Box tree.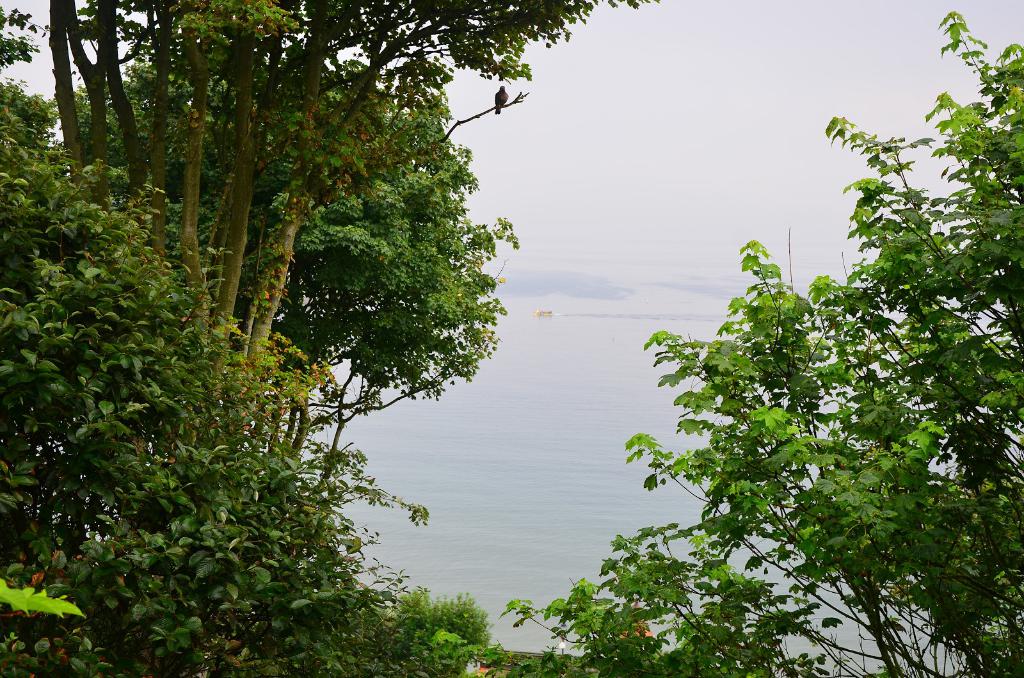
[x1=0, y1=0, x2=505, y2=676].
